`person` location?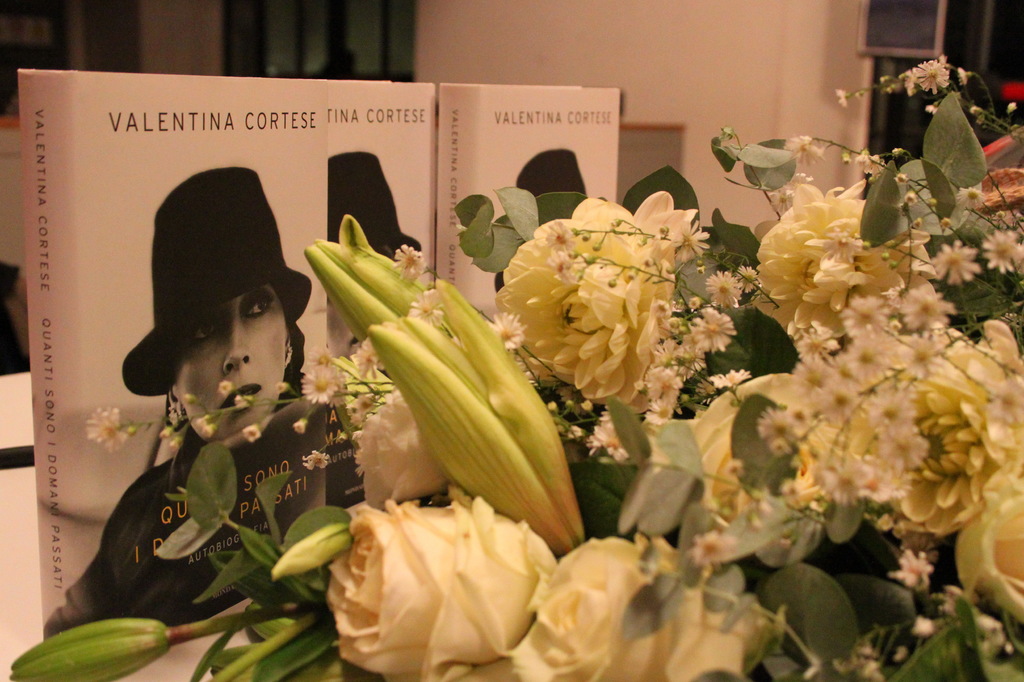
{"left": 45, "top": 164, "right": 356, "bottom": 646}
